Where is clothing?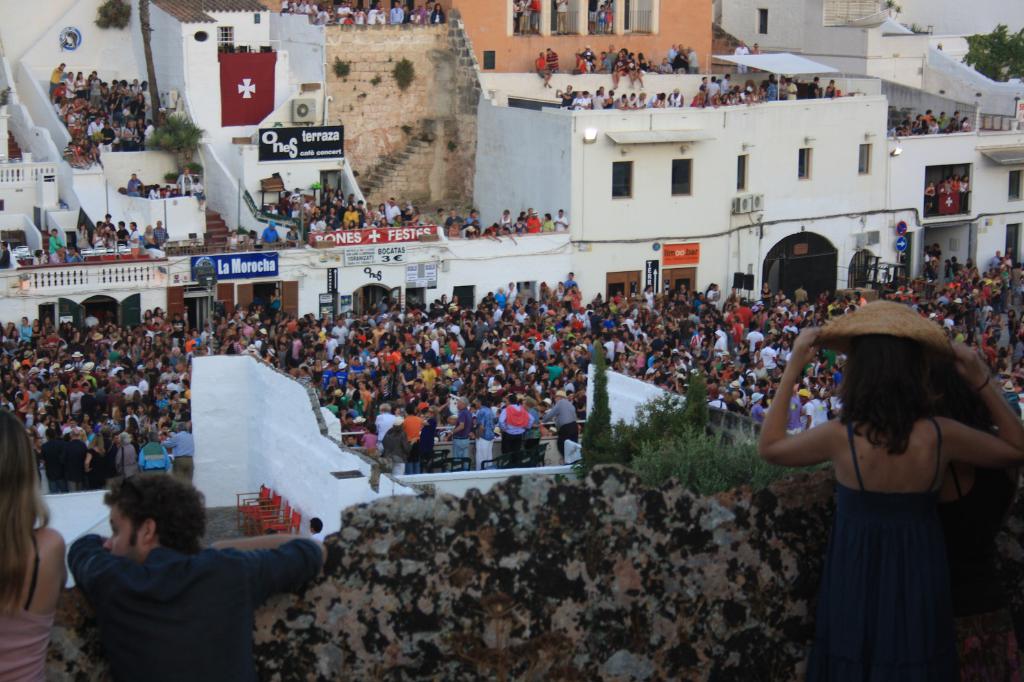
[x1=818, y1=424, x2=1009, y2=631].
